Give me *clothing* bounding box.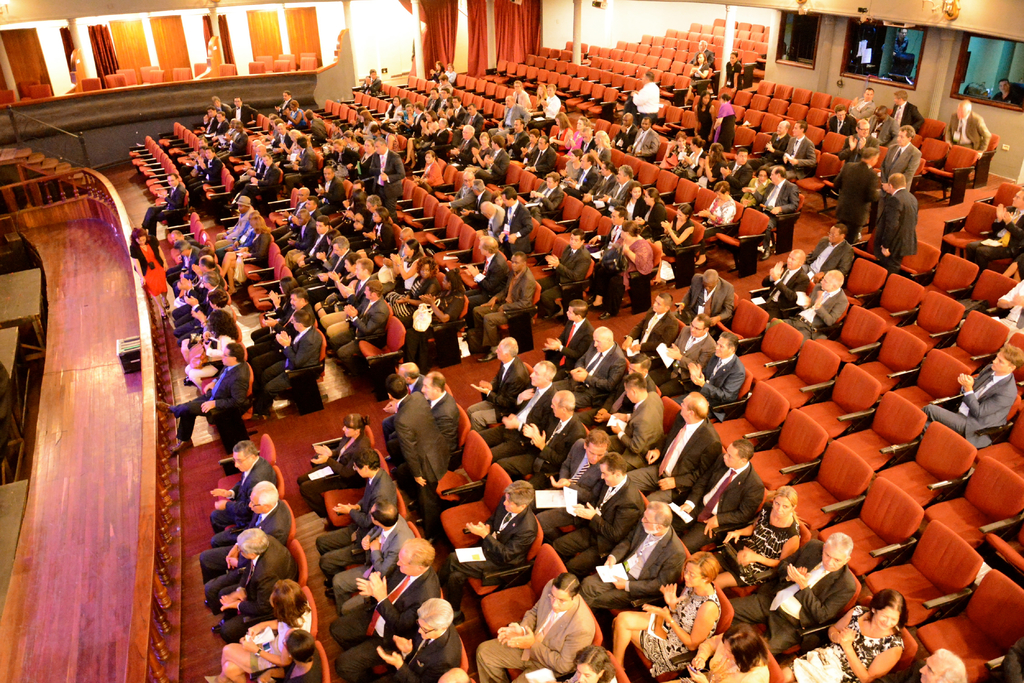
(891,35,912,72).
